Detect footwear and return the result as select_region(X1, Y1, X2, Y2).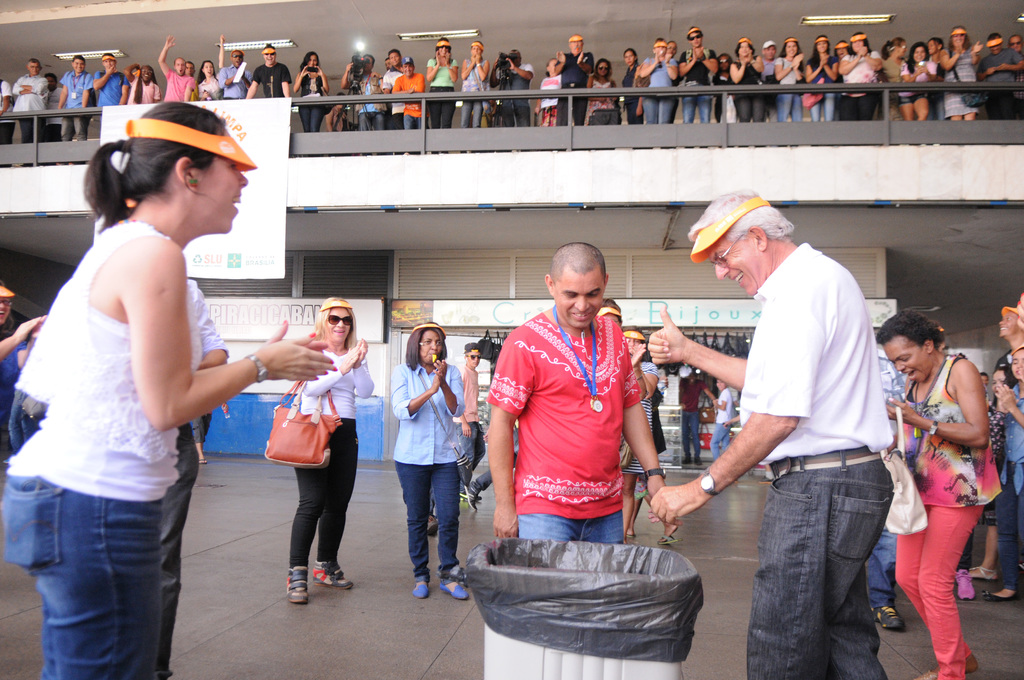
select_region(659, 534, 681, 544).
